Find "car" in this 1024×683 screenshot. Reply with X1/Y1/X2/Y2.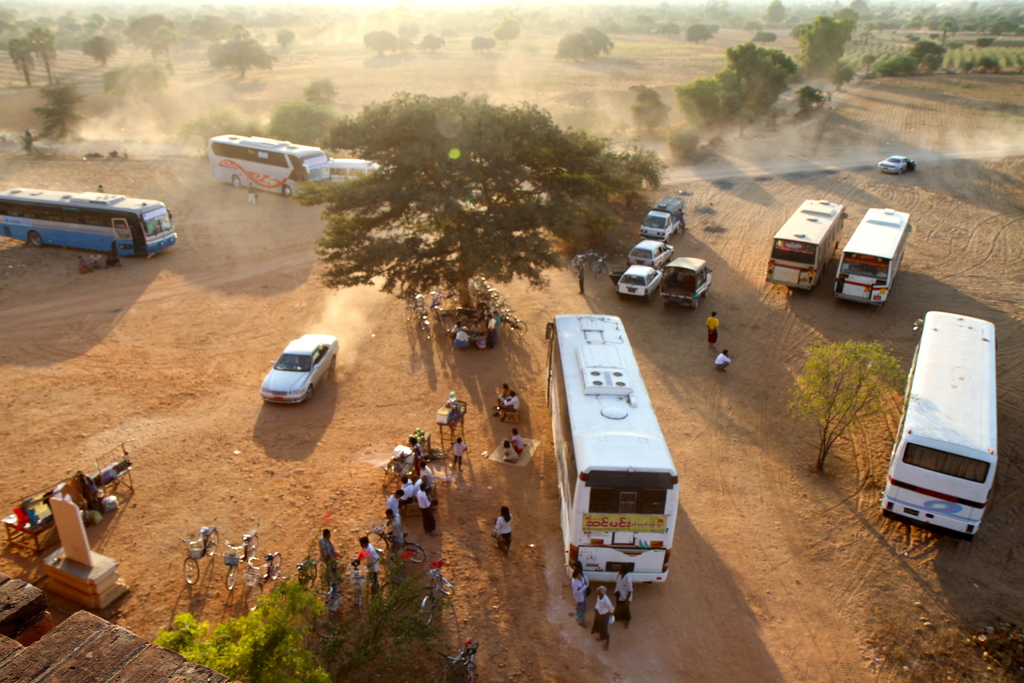
881/158/910/175.
